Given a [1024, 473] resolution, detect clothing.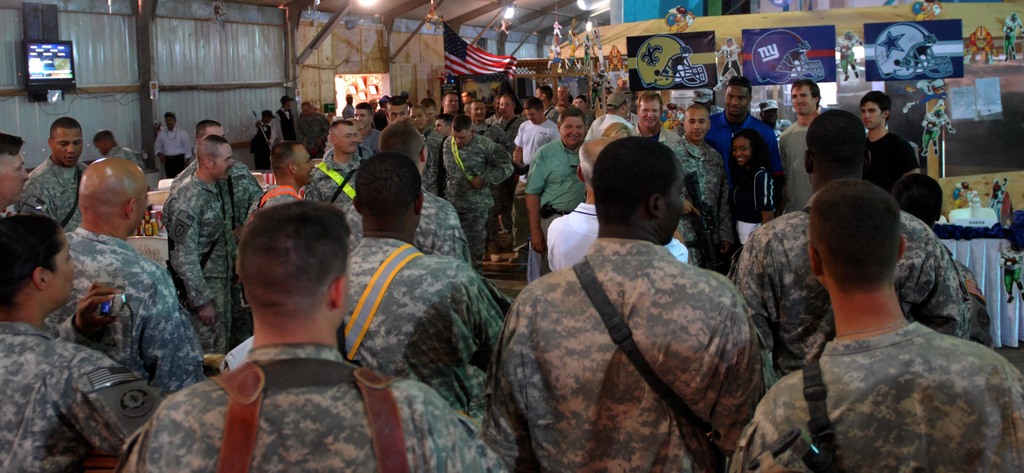
(x1=513, y1=124, x2=559, y2=168).
